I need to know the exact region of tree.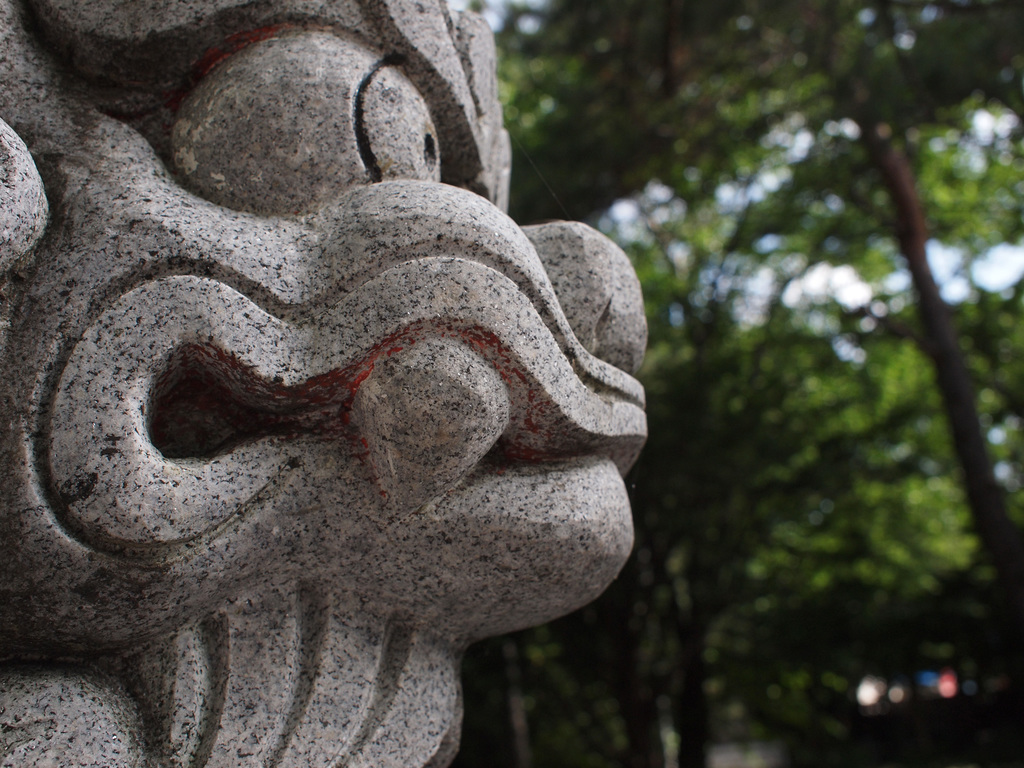
Region: Rect(487, 186, 1023, 765).
